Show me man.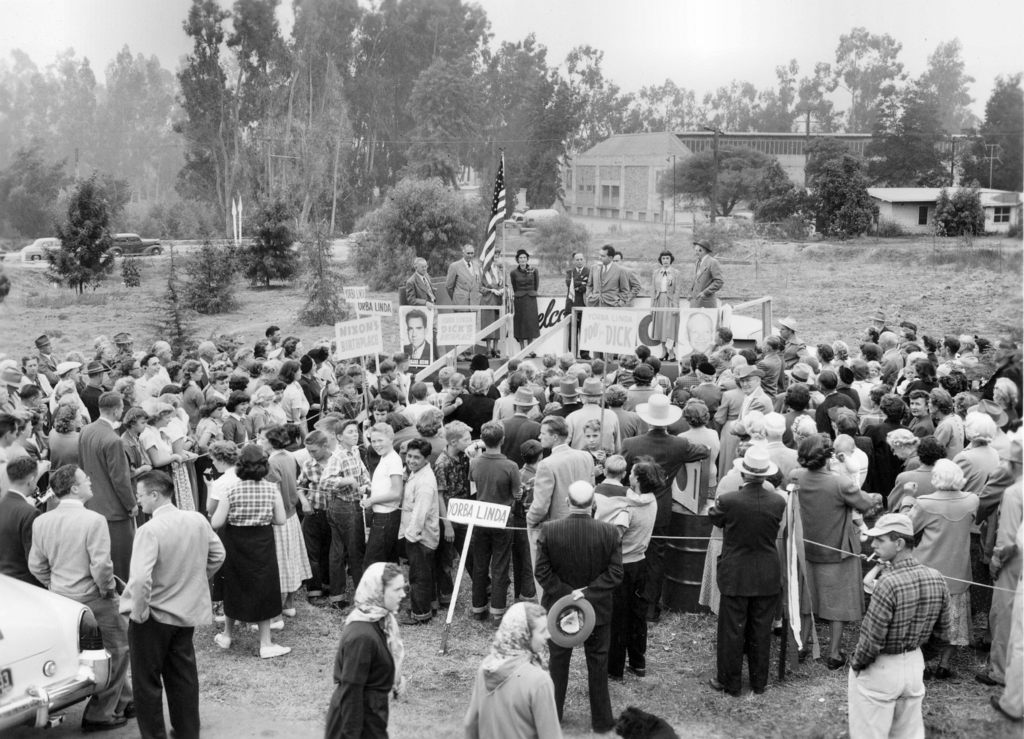
man is here: bbox=[690, 239, 723, 309].
